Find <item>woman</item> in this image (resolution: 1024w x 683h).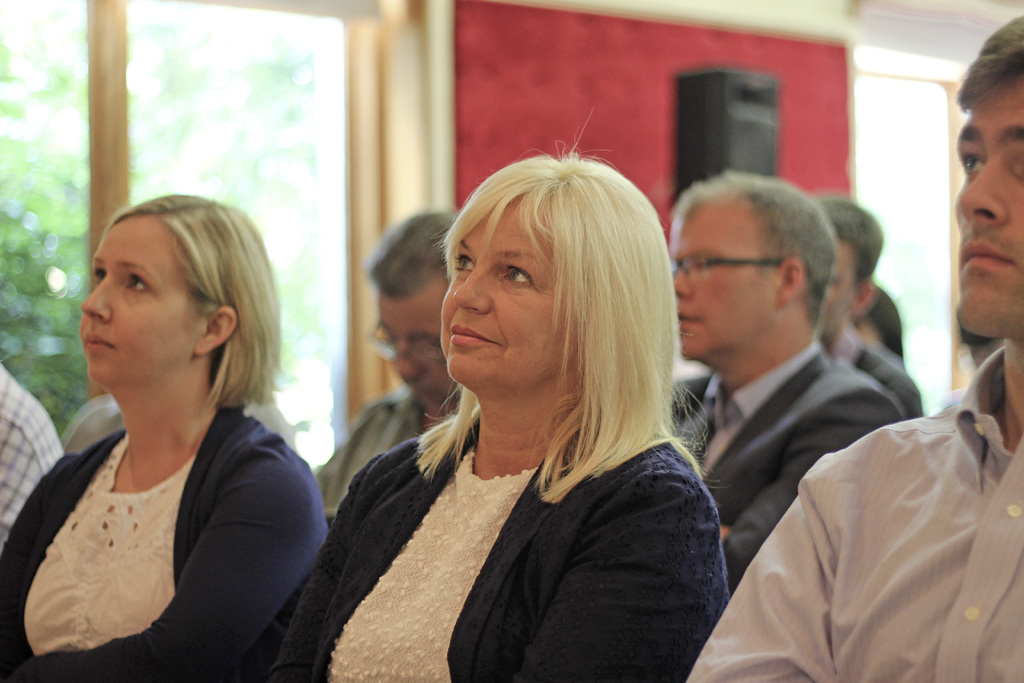
box=[302, 155, 743, 678].
